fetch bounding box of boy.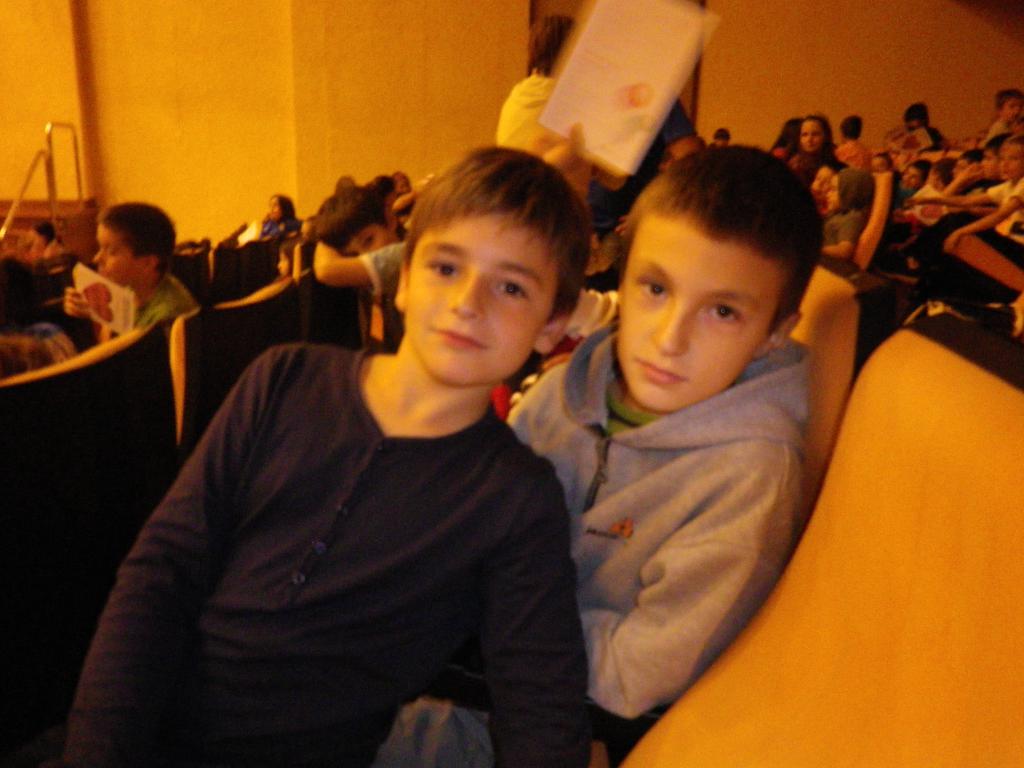
Bbox: bbox=(838, 118, 876, 165).
